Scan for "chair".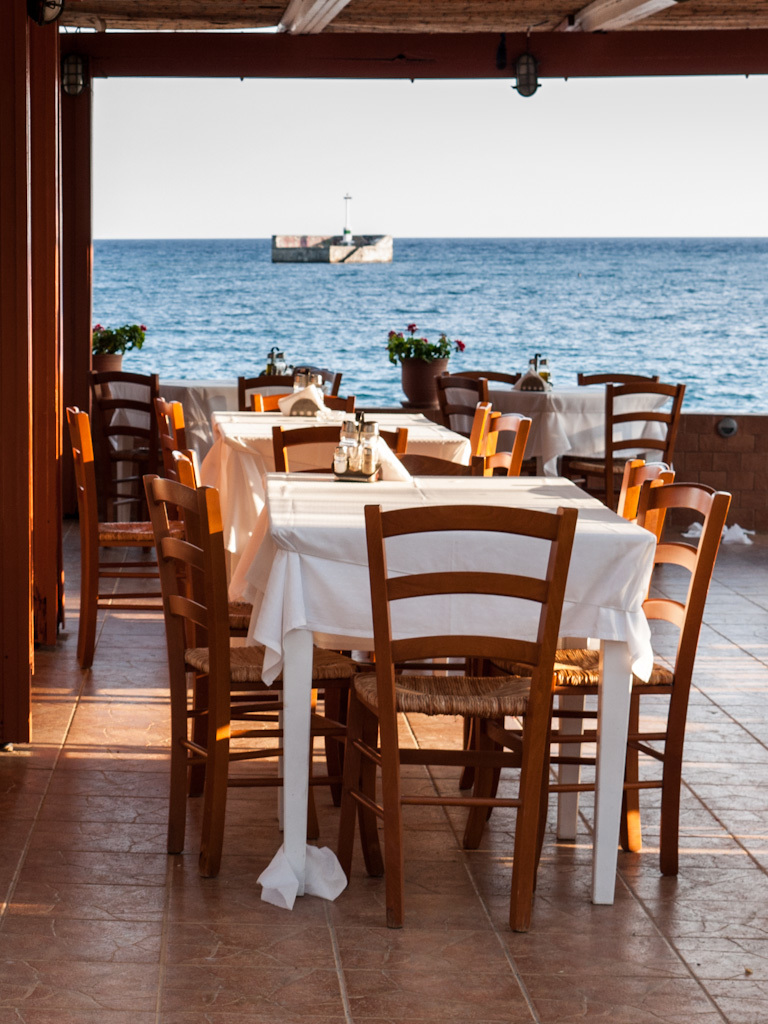
Scan result: <region>236, 369, 323, 410</region>.
